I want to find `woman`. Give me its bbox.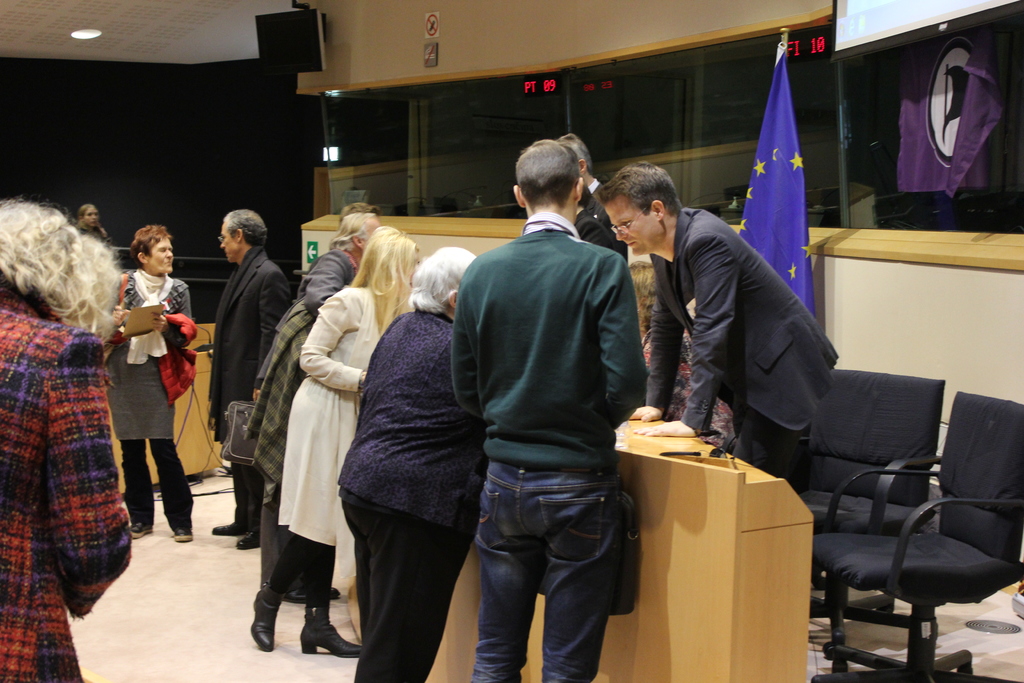
l=0, t=195, r=133, b=682.
